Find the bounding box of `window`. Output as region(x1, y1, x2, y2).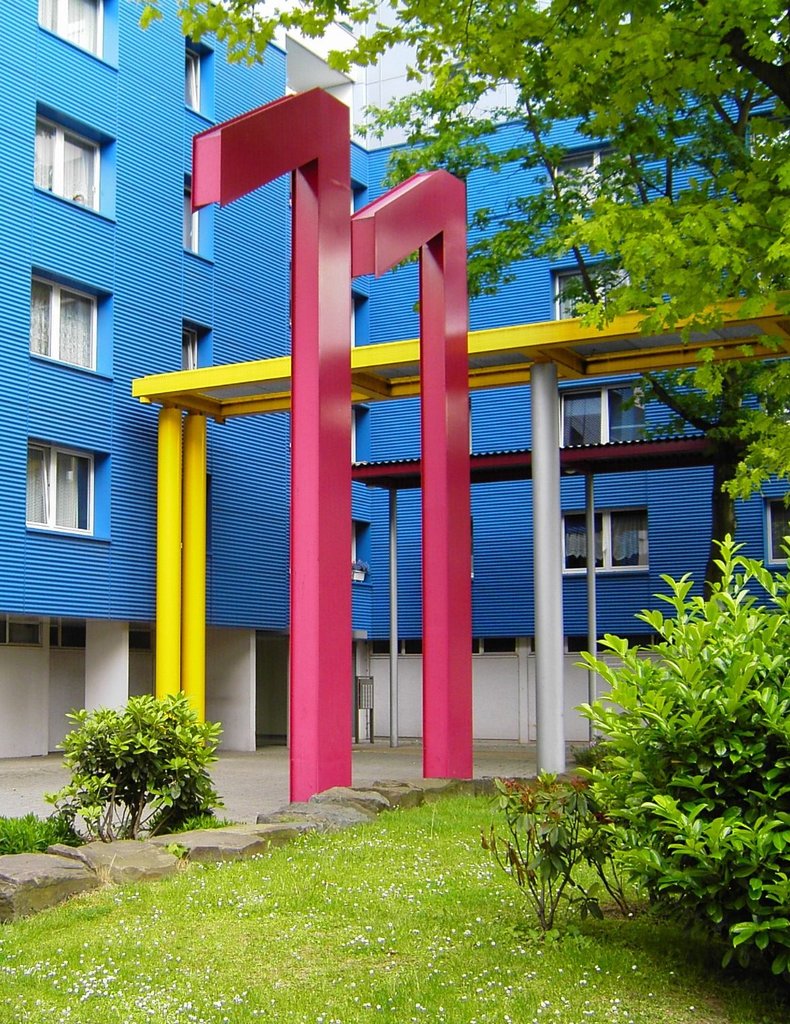
region(28, 263, 117, 382).
